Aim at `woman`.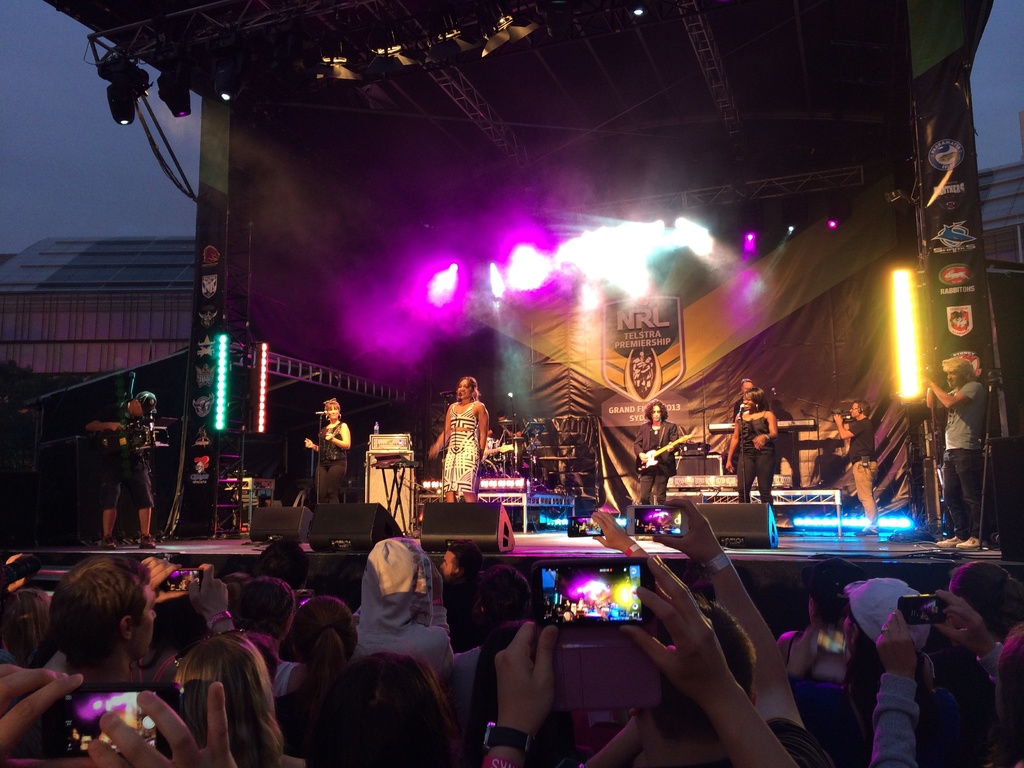
Aimed at <bbox>723, 387, 783, 504</bbox>.
